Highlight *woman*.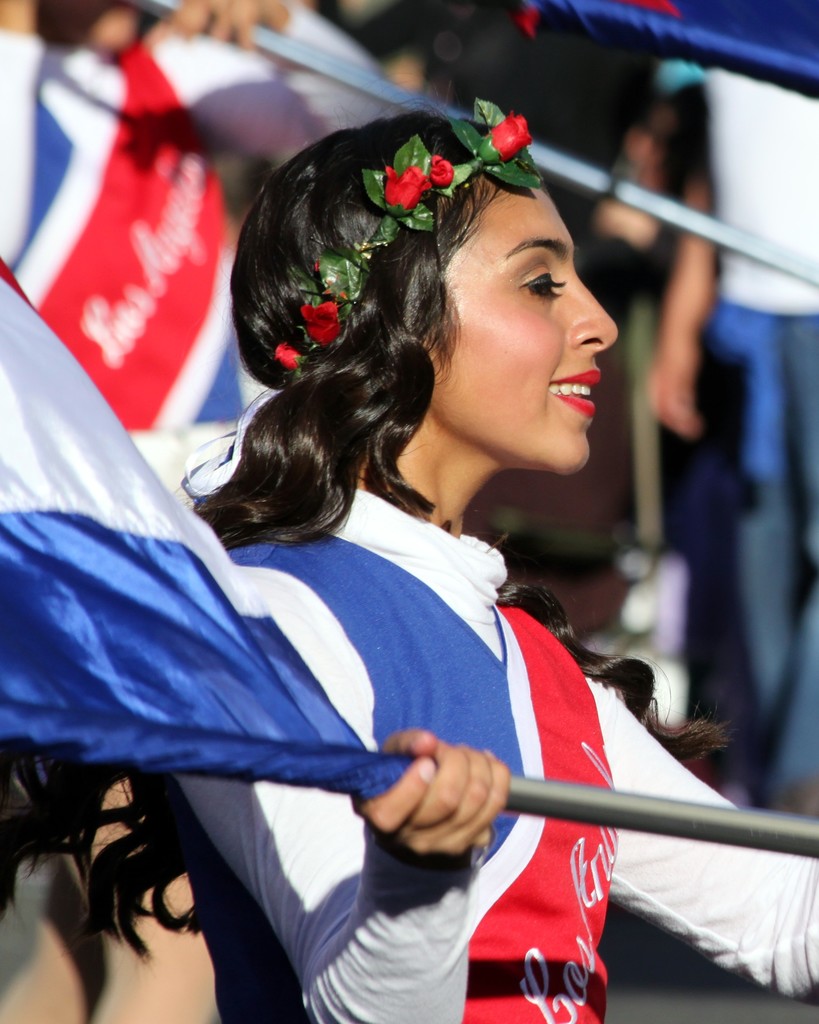
Highlighted region: x1=74 y1=87 x2=720 y2=1010.
